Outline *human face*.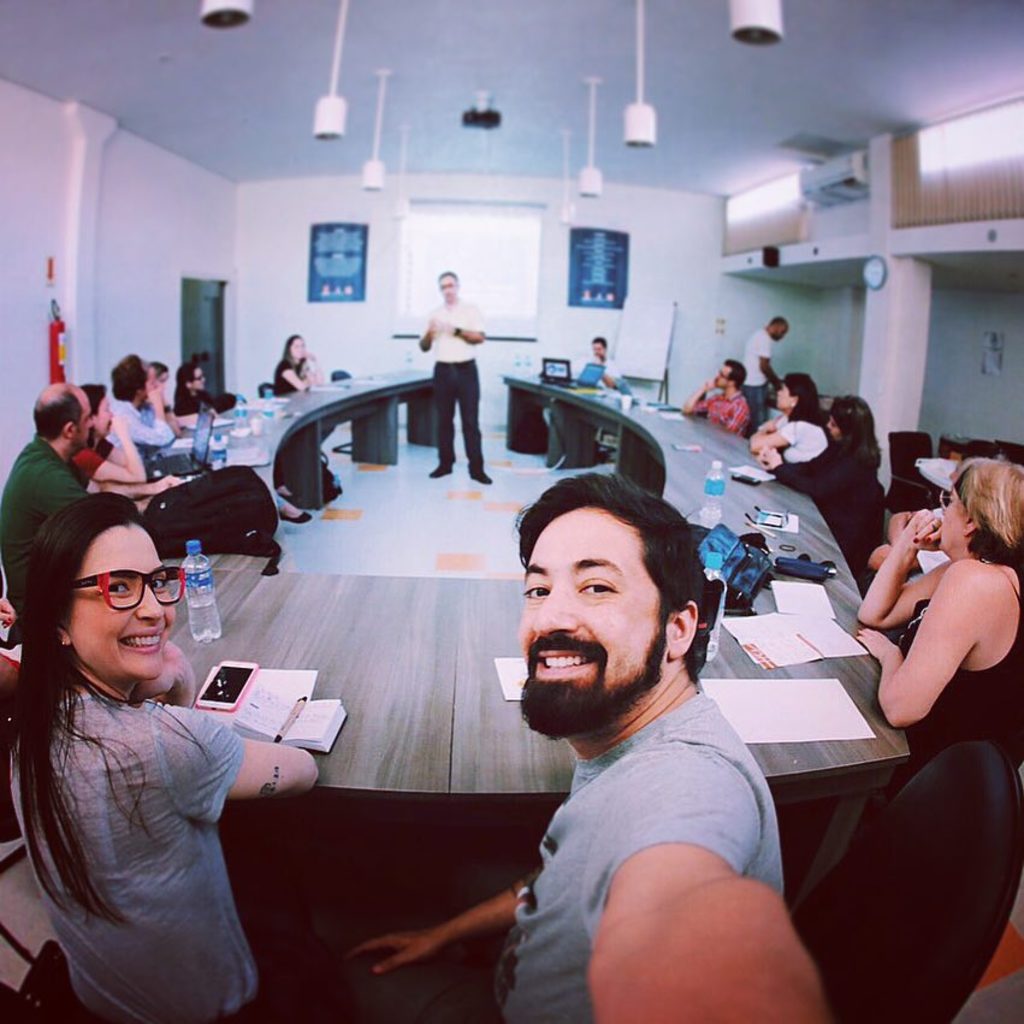
Outline: x1=57 y1=521 x2=178 y2=675.
